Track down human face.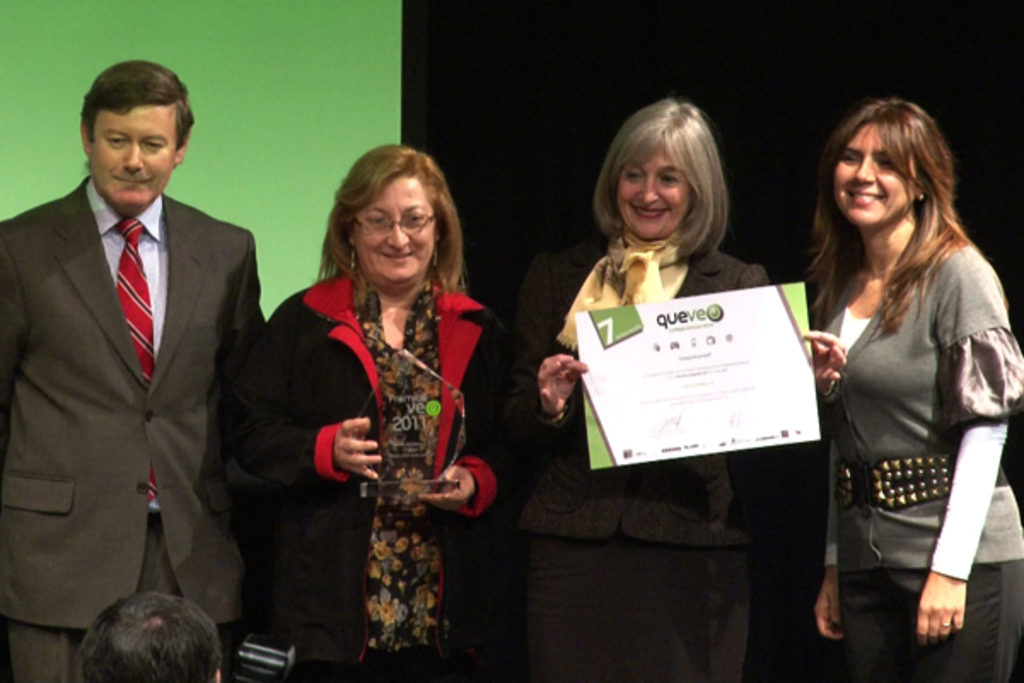
Tracked to 614 138 689 239.
